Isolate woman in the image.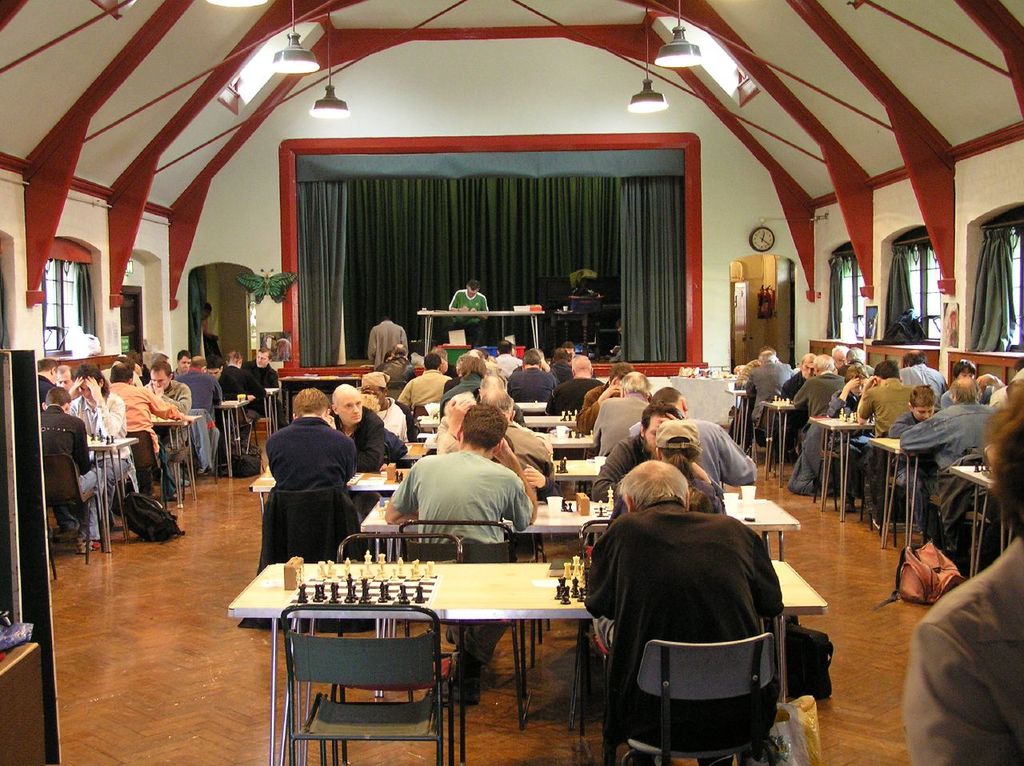
Isolated region: pyautogui.locateOnScreen(65, 359, 124, 509).
